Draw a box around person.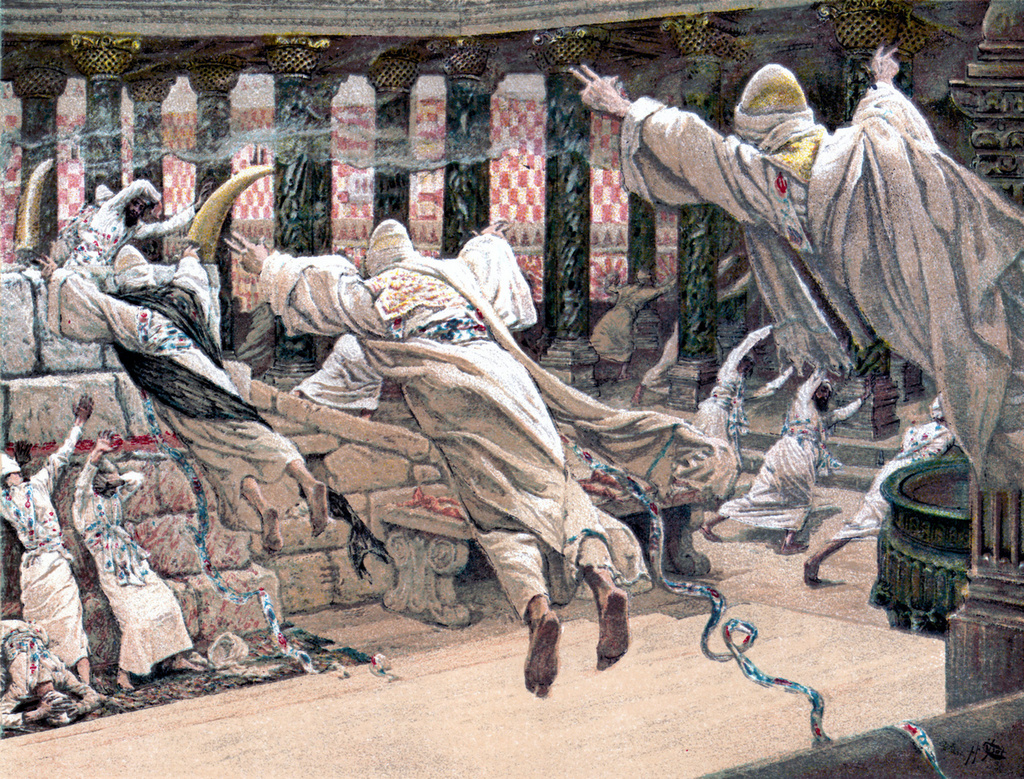
x1=801 y1=375 x2=974 y2=602.
